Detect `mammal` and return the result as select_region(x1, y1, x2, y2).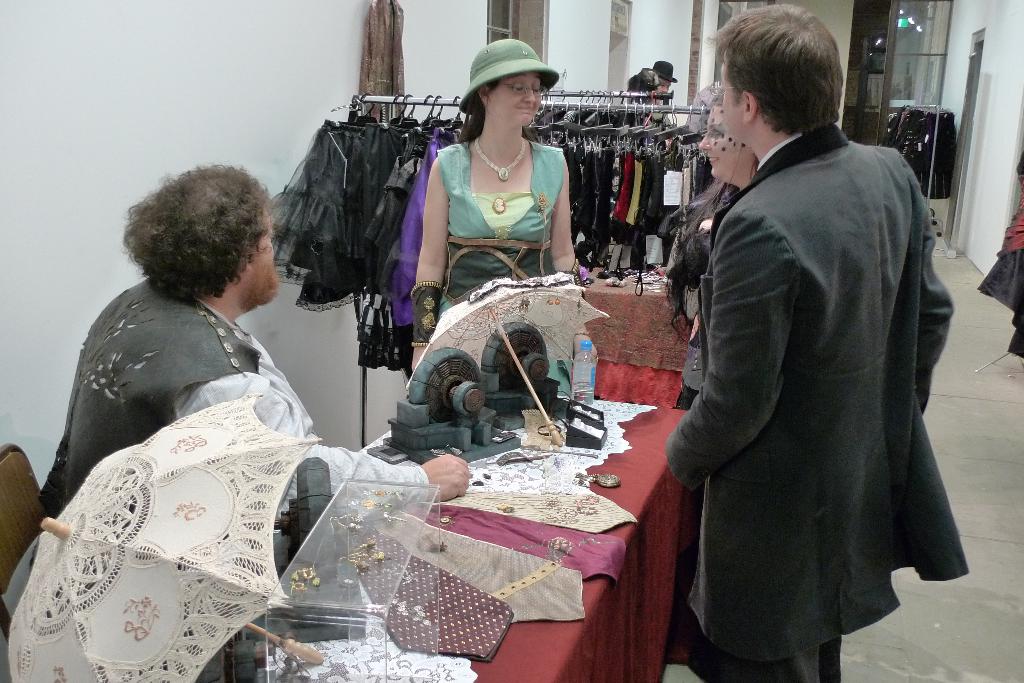
select_region(607, 63, 666, 273).
